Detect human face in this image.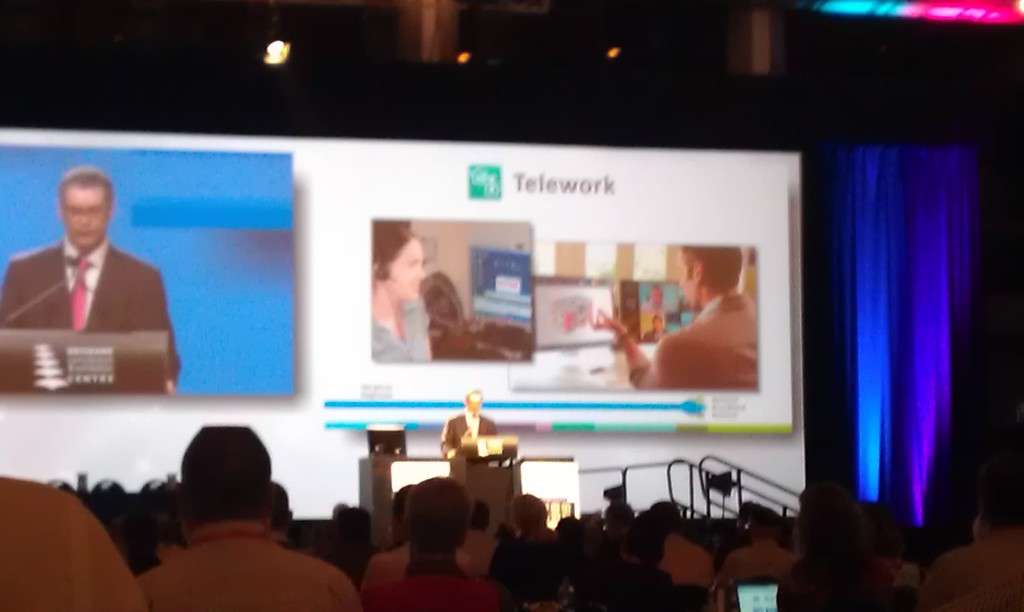
Detection: 66:186:109:248.
